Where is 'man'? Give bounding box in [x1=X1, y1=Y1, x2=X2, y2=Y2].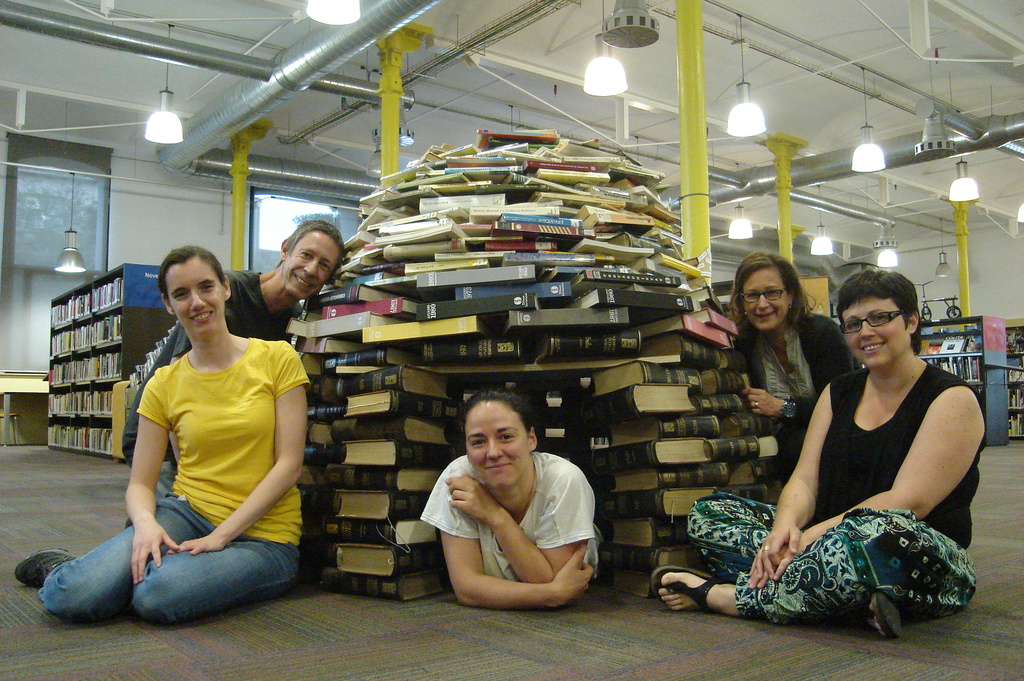
[x1=118, y1=220, x2=349, y2=535].
